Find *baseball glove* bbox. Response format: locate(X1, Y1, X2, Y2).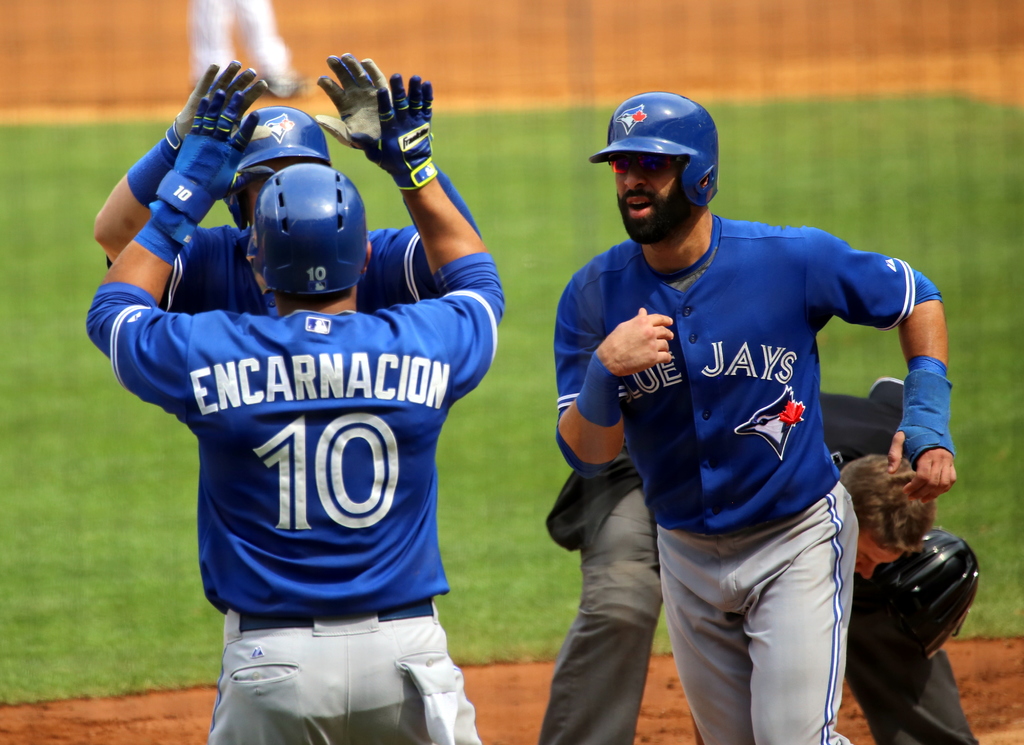
locate(155, 89, 280, 230).
